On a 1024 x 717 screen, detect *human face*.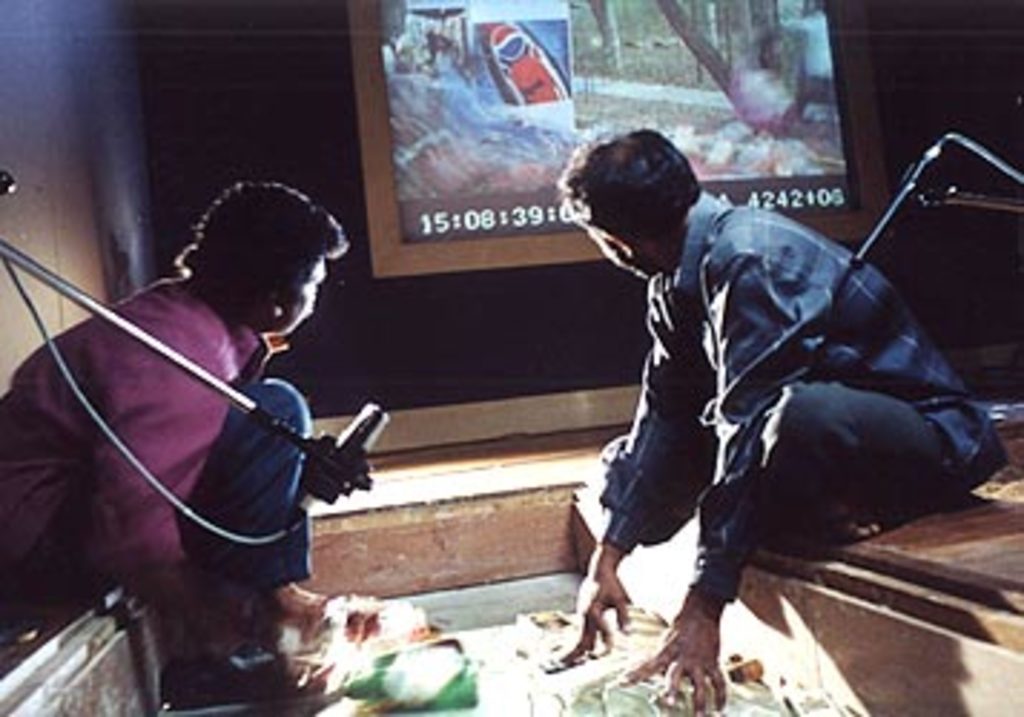
bbox(582, 224, 640, 278).
